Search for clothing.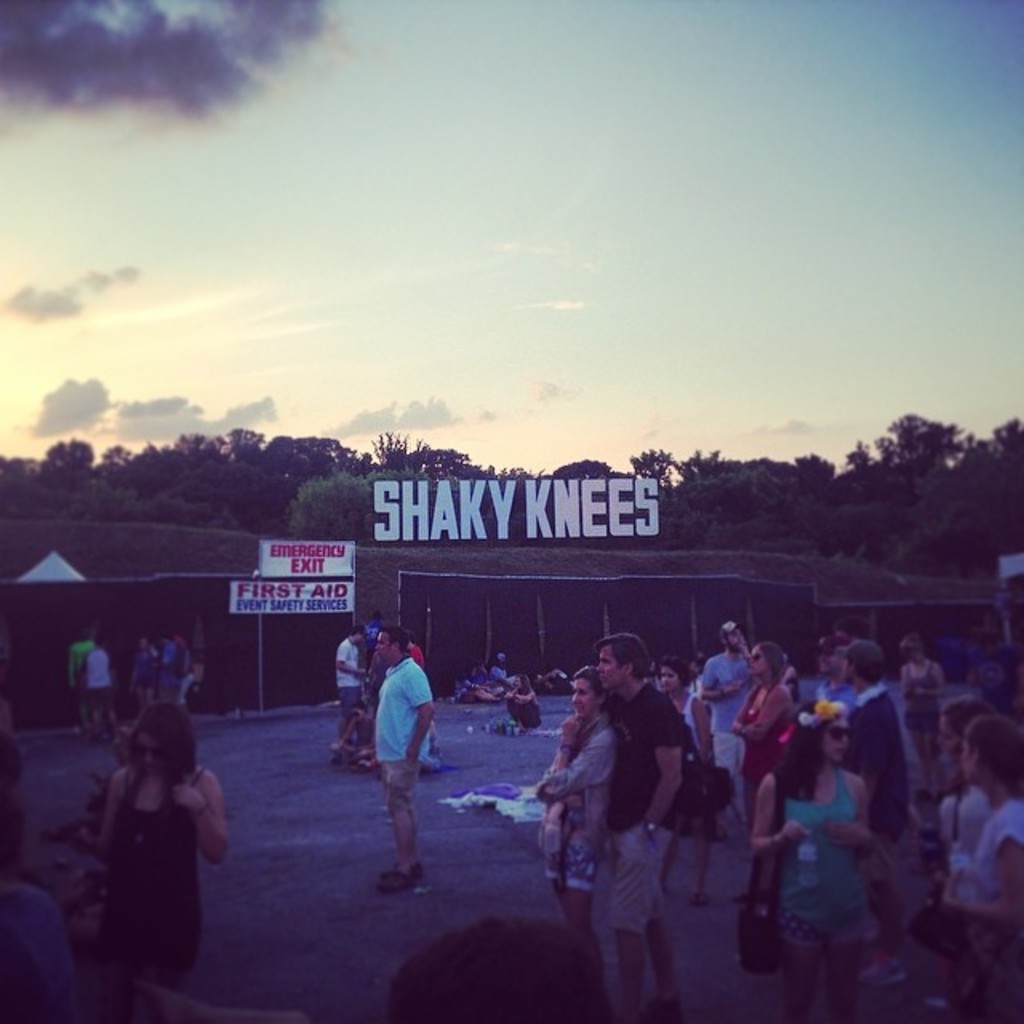
Found at (left=88, top=766, right=205, bottom=973).
